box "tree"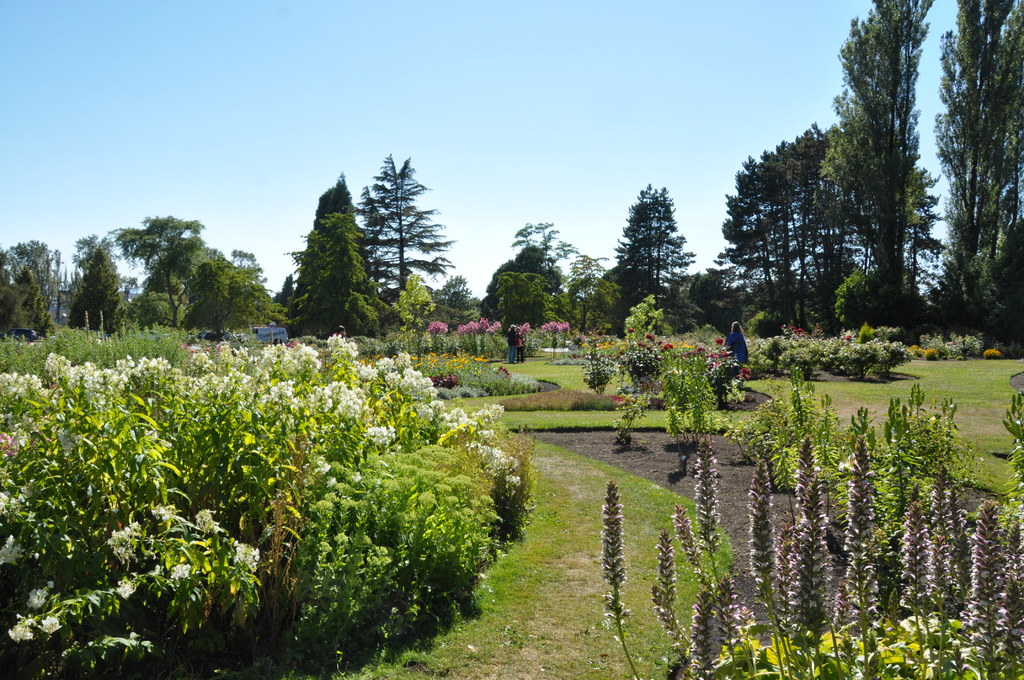
[x1=67, y1=218, x2=127, y2=344]
